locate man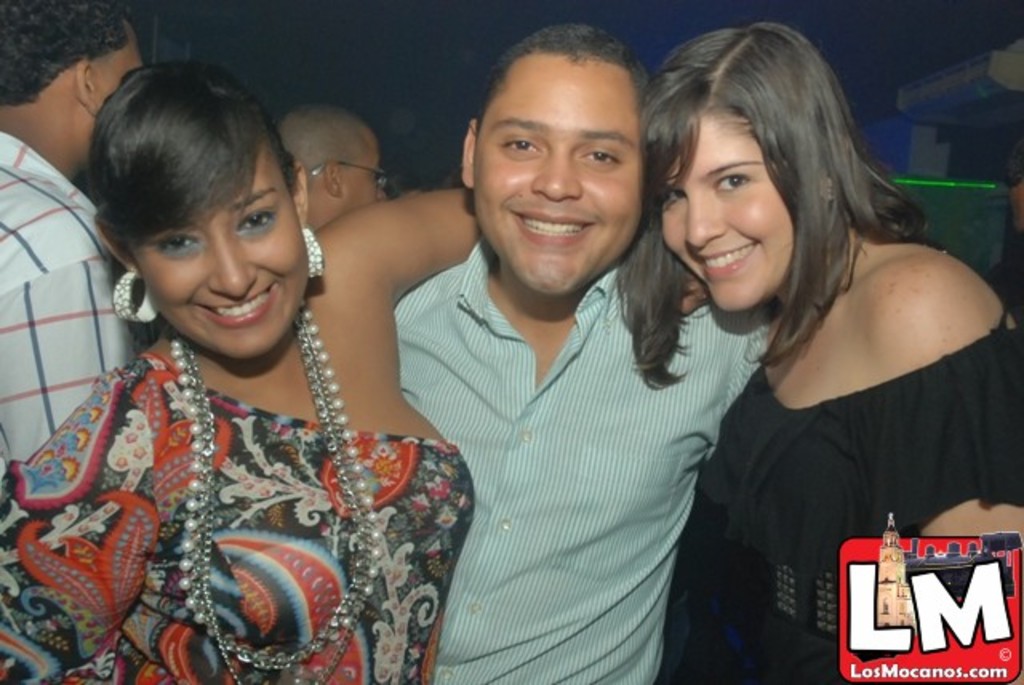
select_region(278, 104, 387, 234)
